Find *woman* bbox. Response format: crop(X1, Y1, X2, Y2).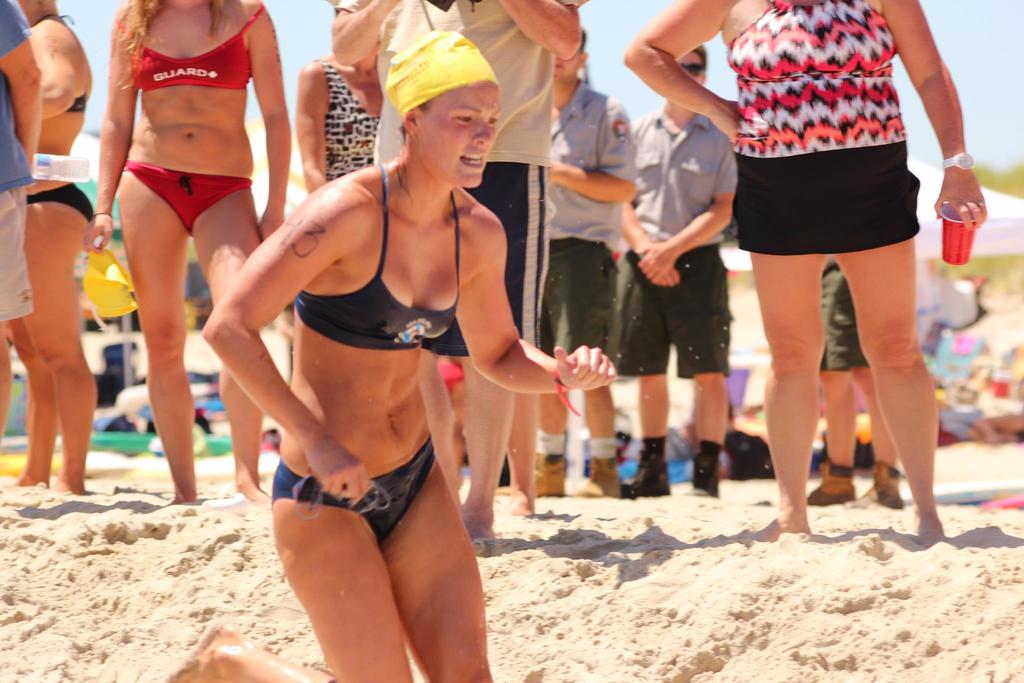
crop(624, 0, 989, 545).
